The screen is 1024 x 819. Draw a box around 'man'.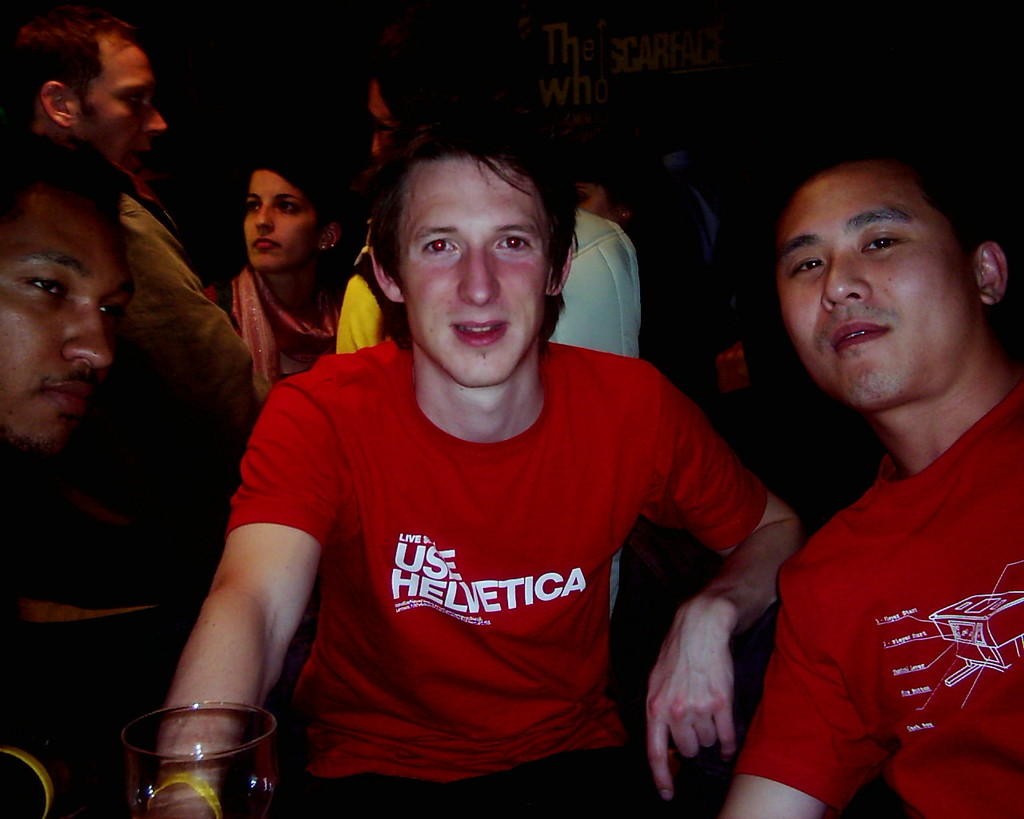
box(333, 51, 643, 621).
